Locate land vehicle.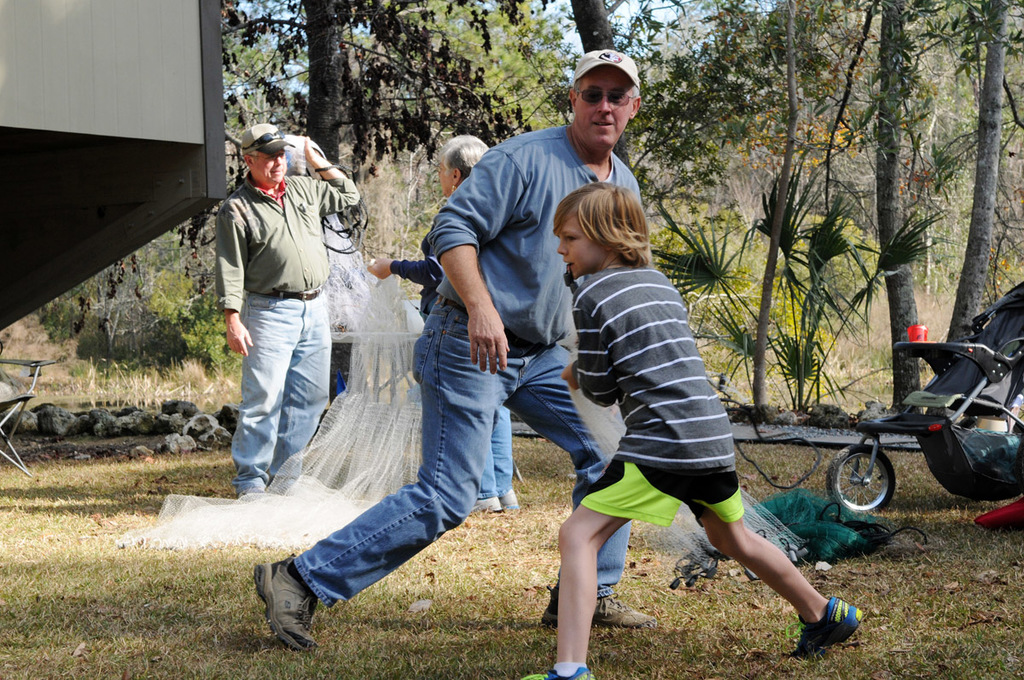
Bounding box: 823, 323, 1023, 538.
